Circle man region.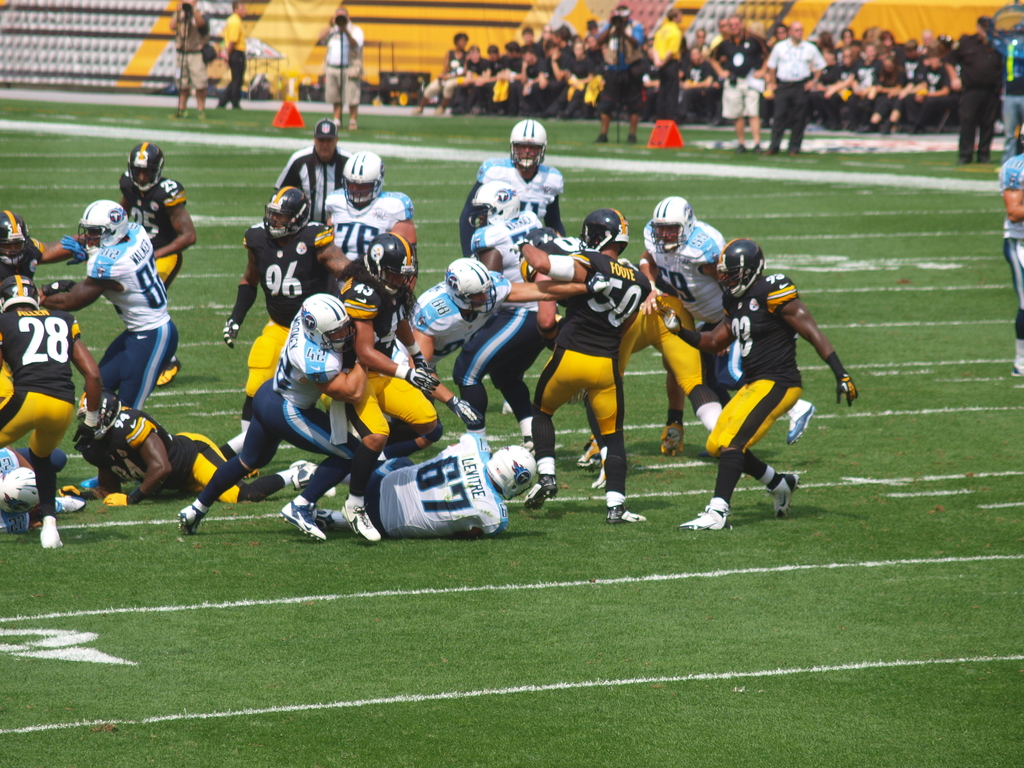
Region: {"x1": 218, "y1": 2, "x2": 244, "y2": 112}.
